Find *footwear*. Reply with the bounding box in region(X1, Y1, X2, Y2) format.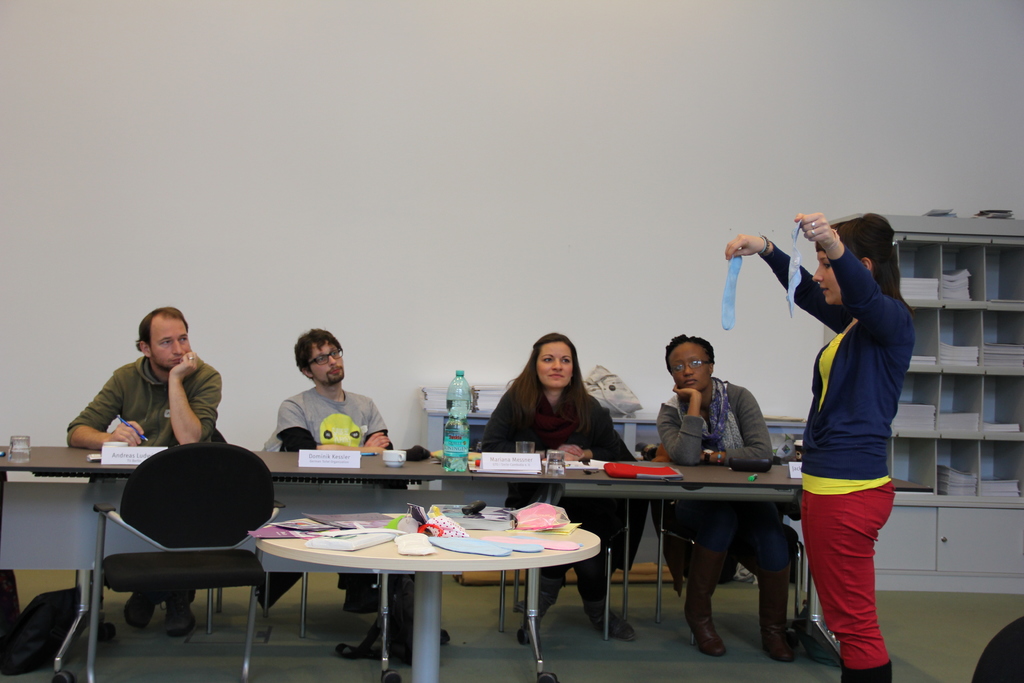
region(440, 627, 449, 642).
